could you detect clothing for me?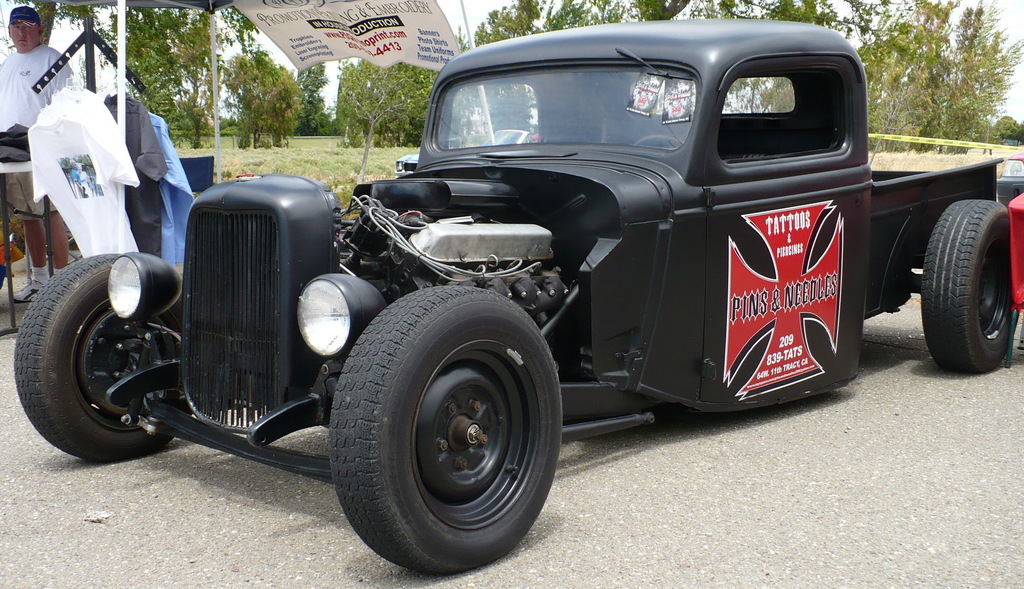
Detection result: (0, 44, 68, 223).
